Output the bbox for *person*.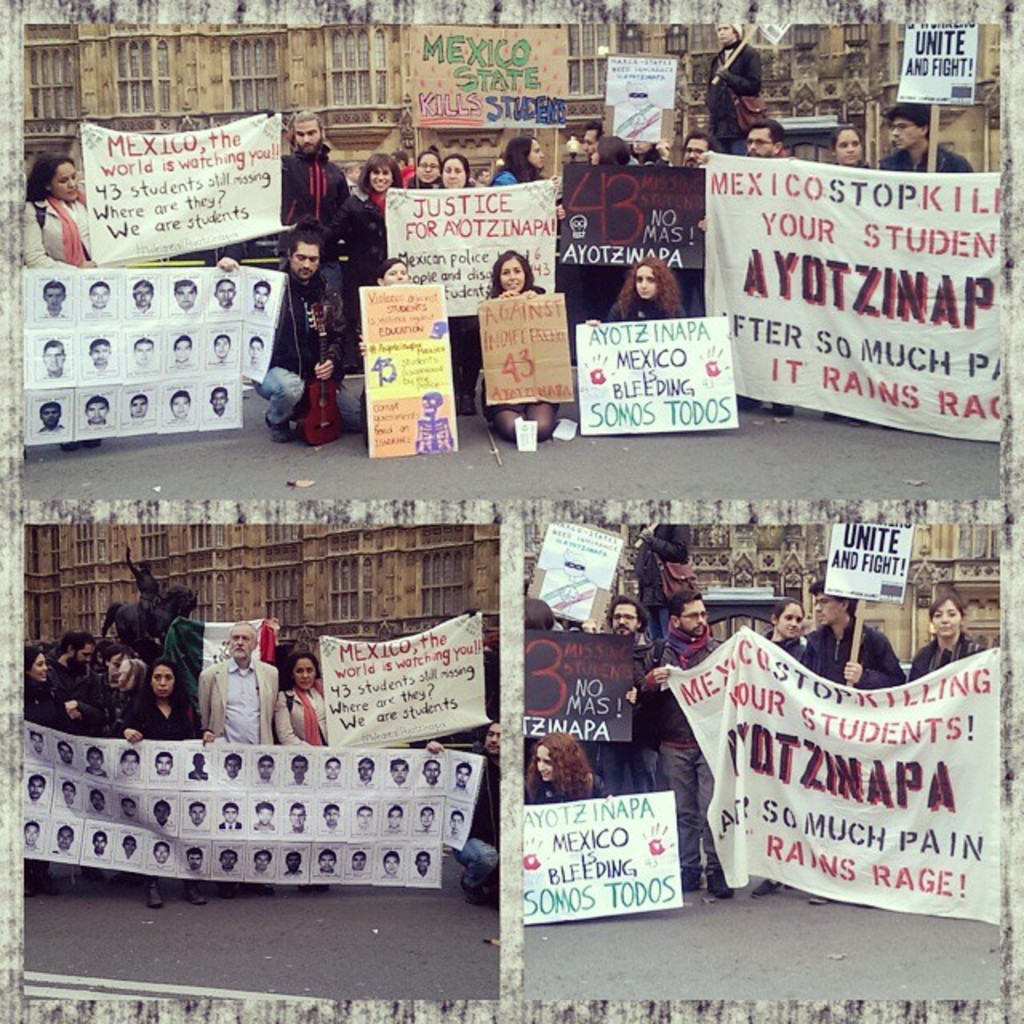
162/747/178/771.
